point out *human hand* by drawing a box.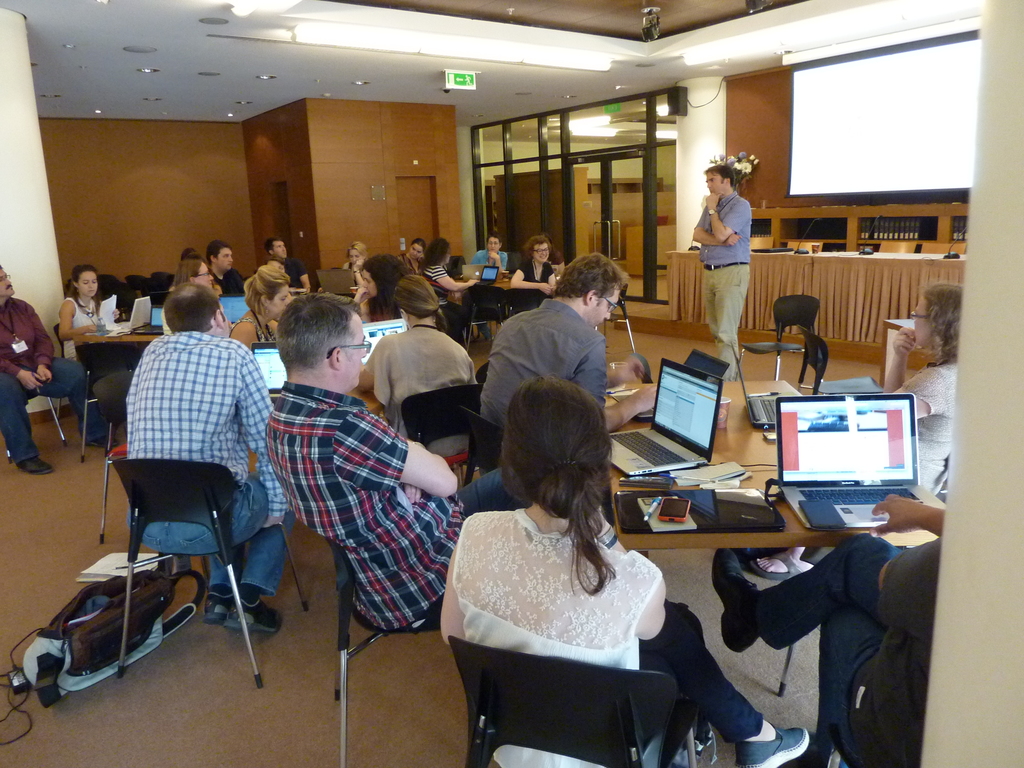
region(888, 325, 920, 358).
